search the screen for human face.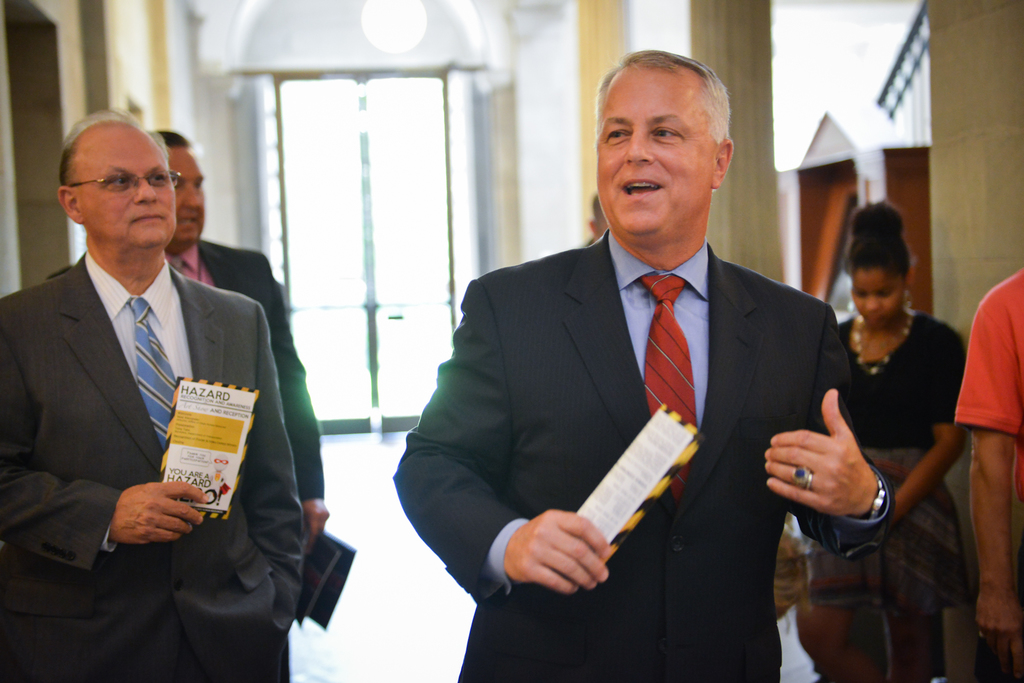
Found at [left=81, top=122, right=177, bottom=261].
